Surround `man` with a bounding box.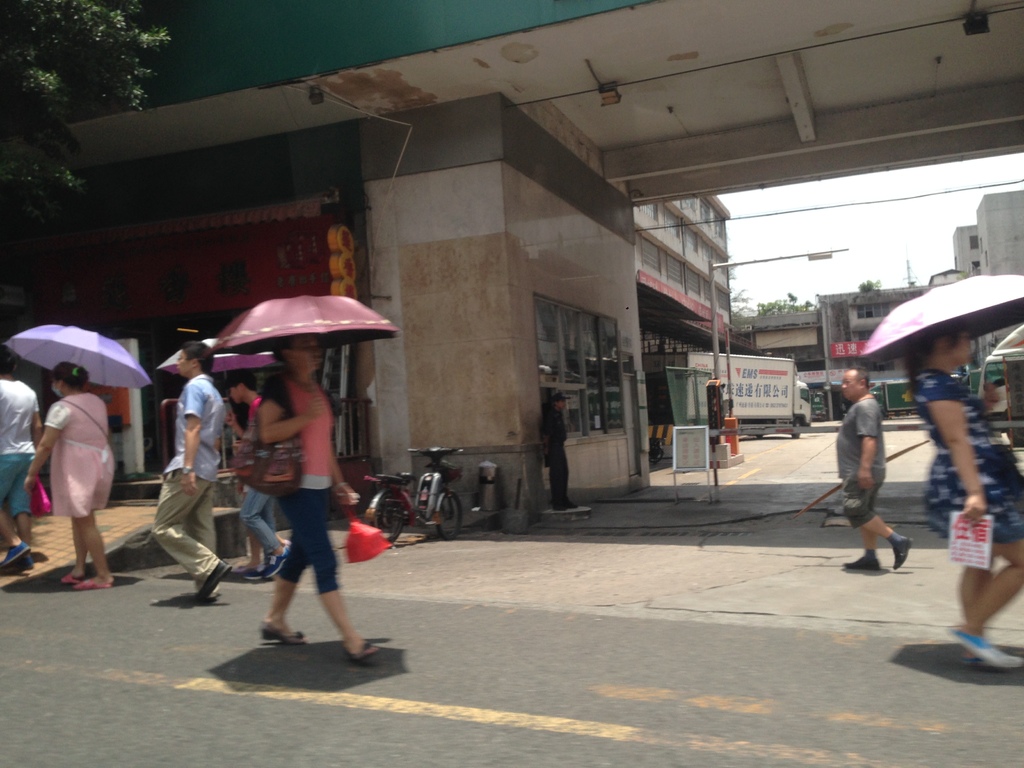
<box>0,346,42,568</box>.
